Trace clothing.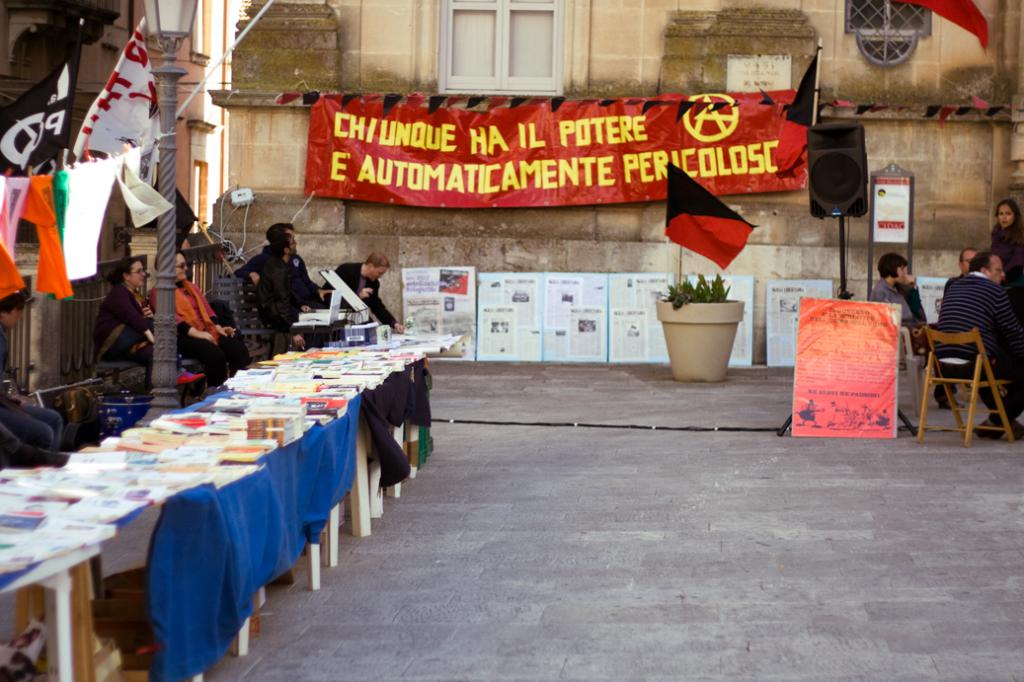
Traced to (150, 278, 245, 361).
